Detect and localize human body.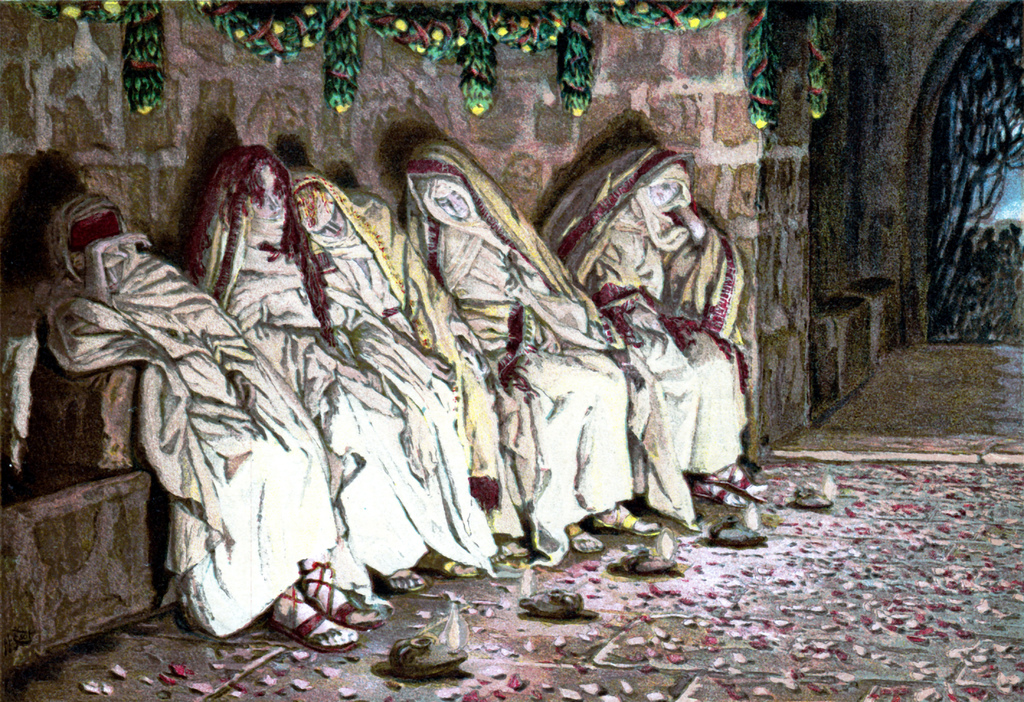
Localized at <box>180,149,479,591</box>.
